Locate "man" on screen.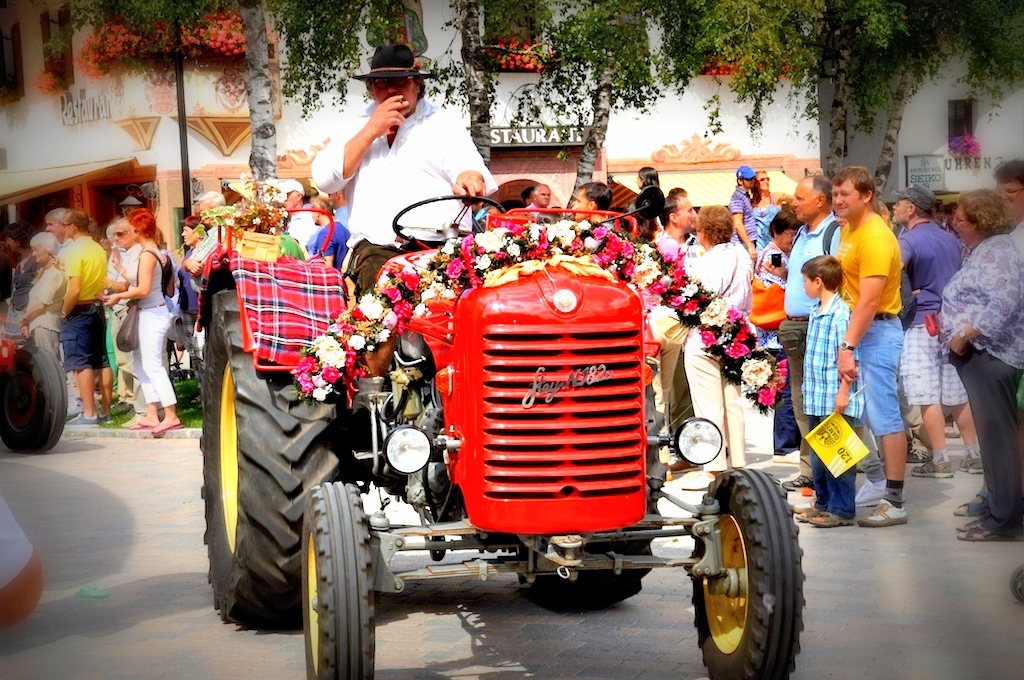
On screen at select_region(308, 44, 508, 244).
